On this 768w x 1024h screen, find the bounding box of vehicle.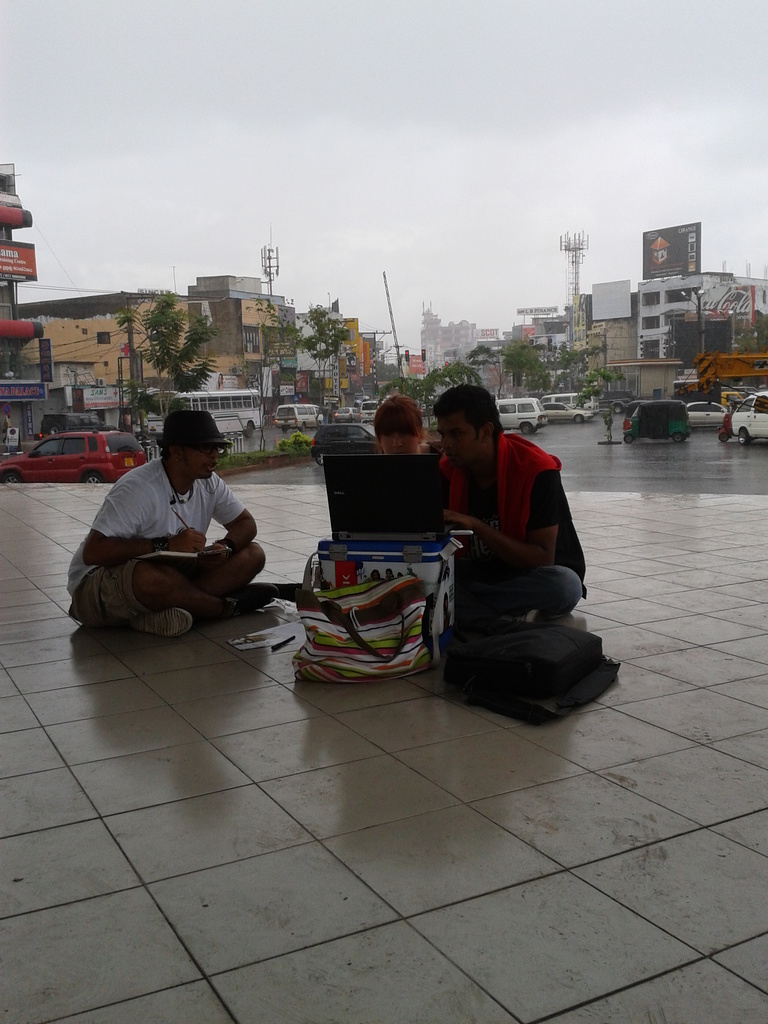
Bounding box: locate(548, 399, 591, 428).
